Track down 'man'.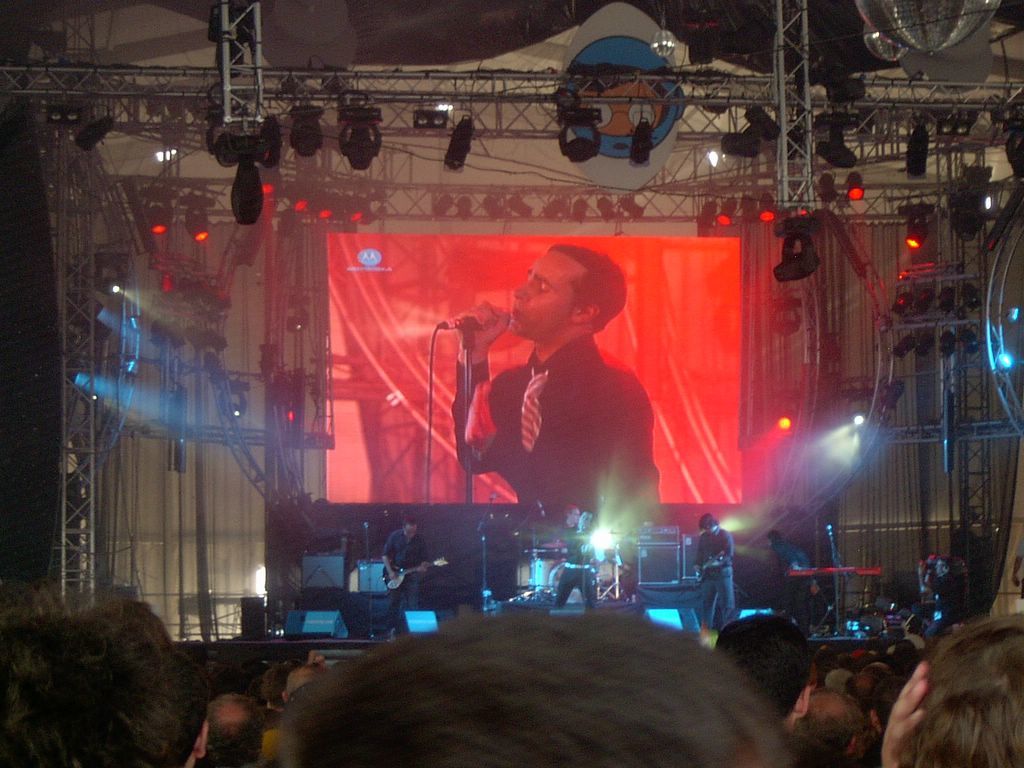
Tracked to 561 511 602 605.
